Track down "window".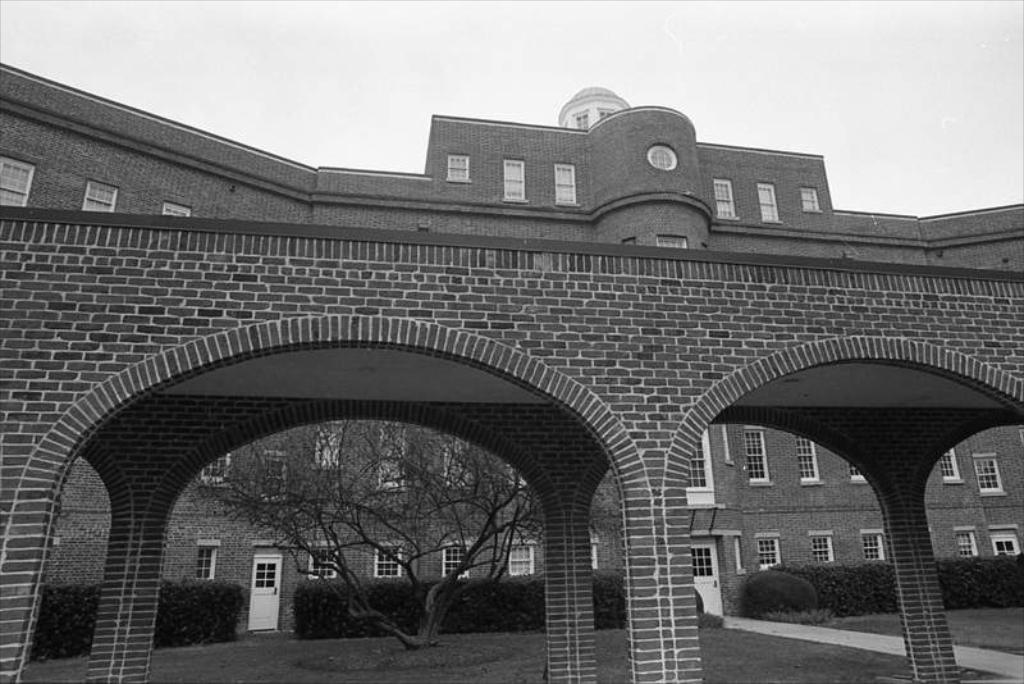
Tracked to select_region(497, 158, 531, 204).
